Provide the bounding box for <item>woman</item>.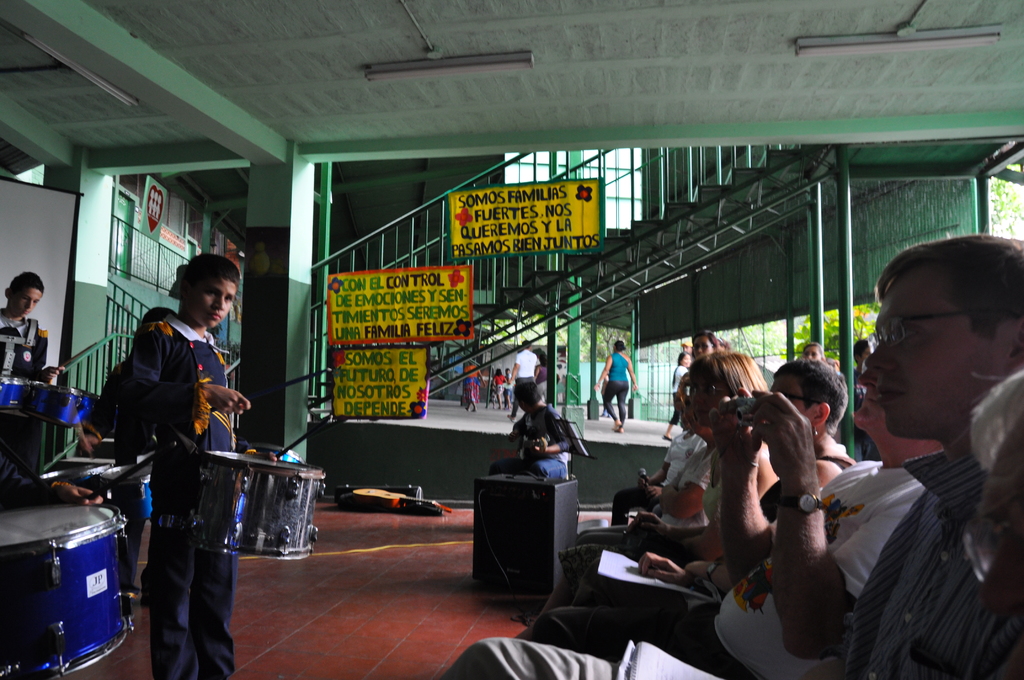
pyautogui.locateOnScreen(588, 337, 640, 433).
